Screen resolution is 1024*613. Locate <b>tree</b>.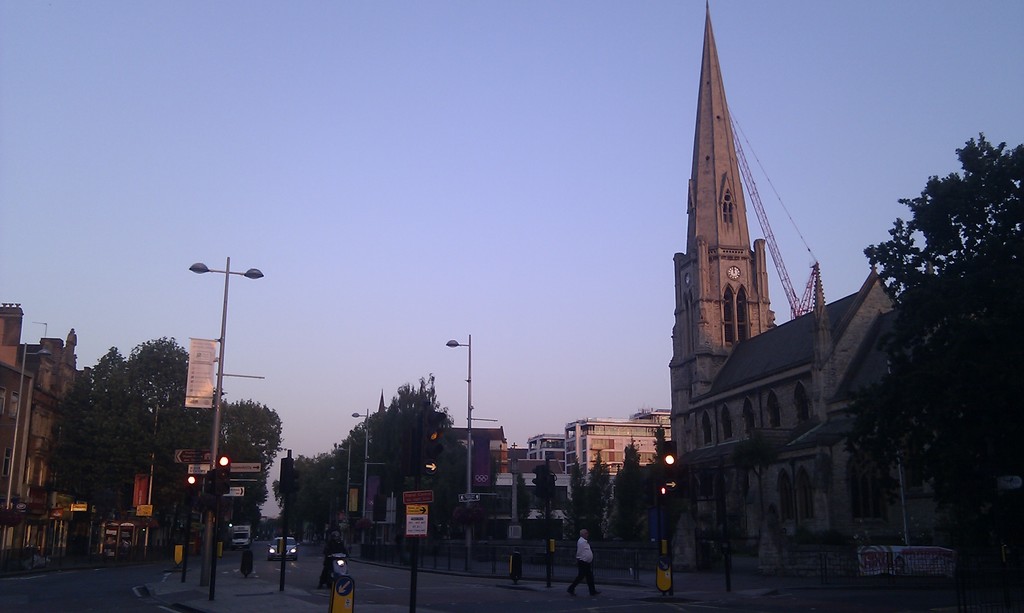
{"left": 616, "top": 440, "right": 652, "bottom": 555}.
